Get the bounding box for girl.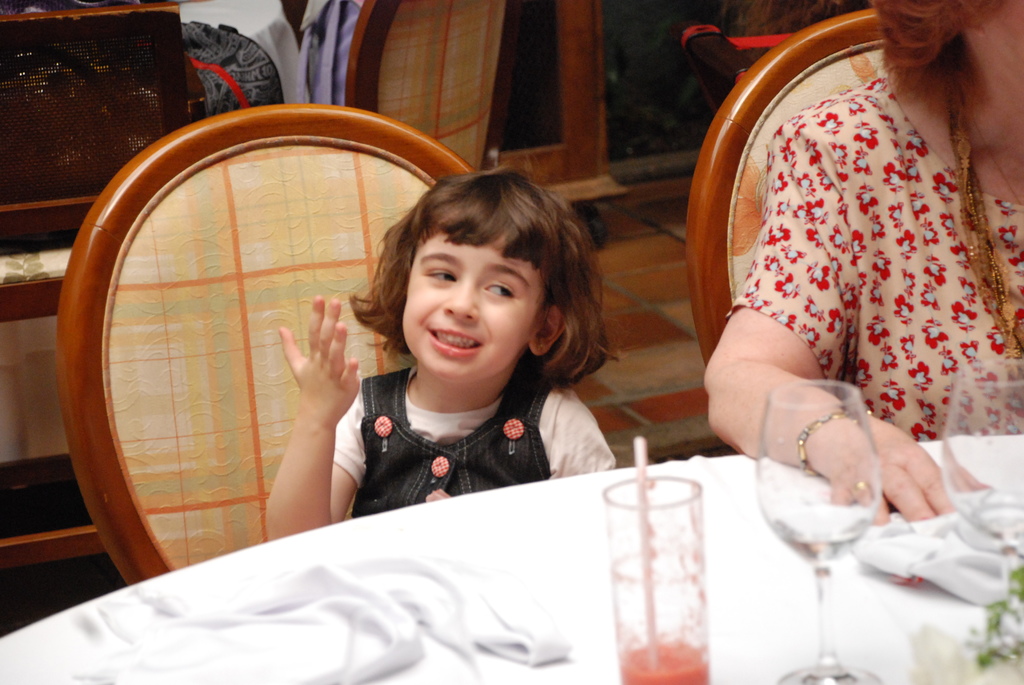
BBox(267, 164, 614, 540).
